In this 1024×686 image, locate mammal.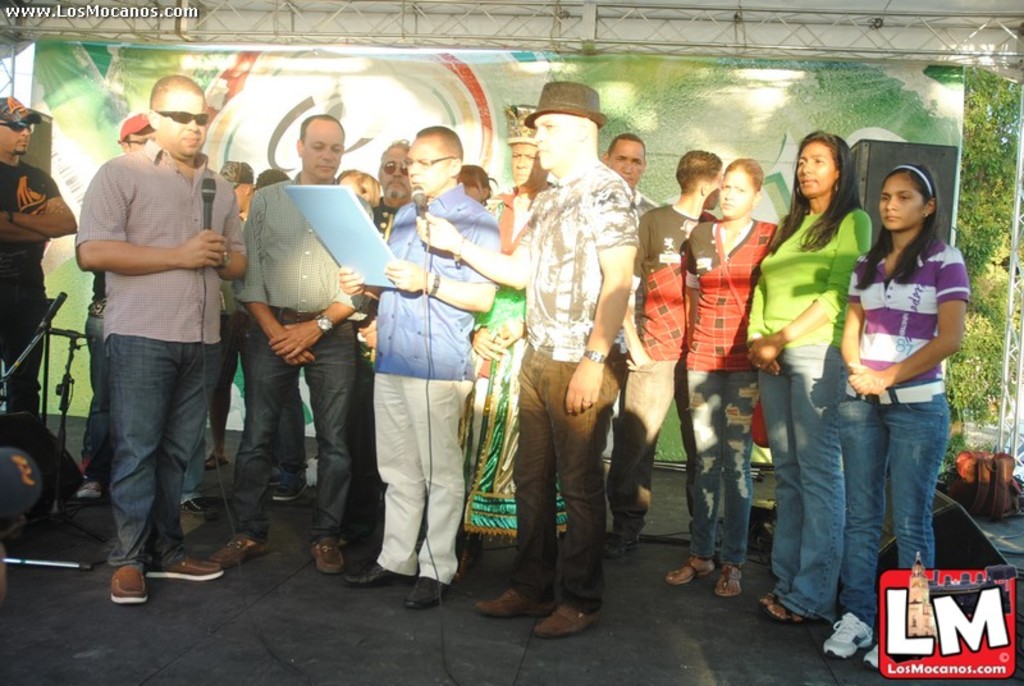
Bounding box: x1=660, y1=152, x2=778, y2=599.
